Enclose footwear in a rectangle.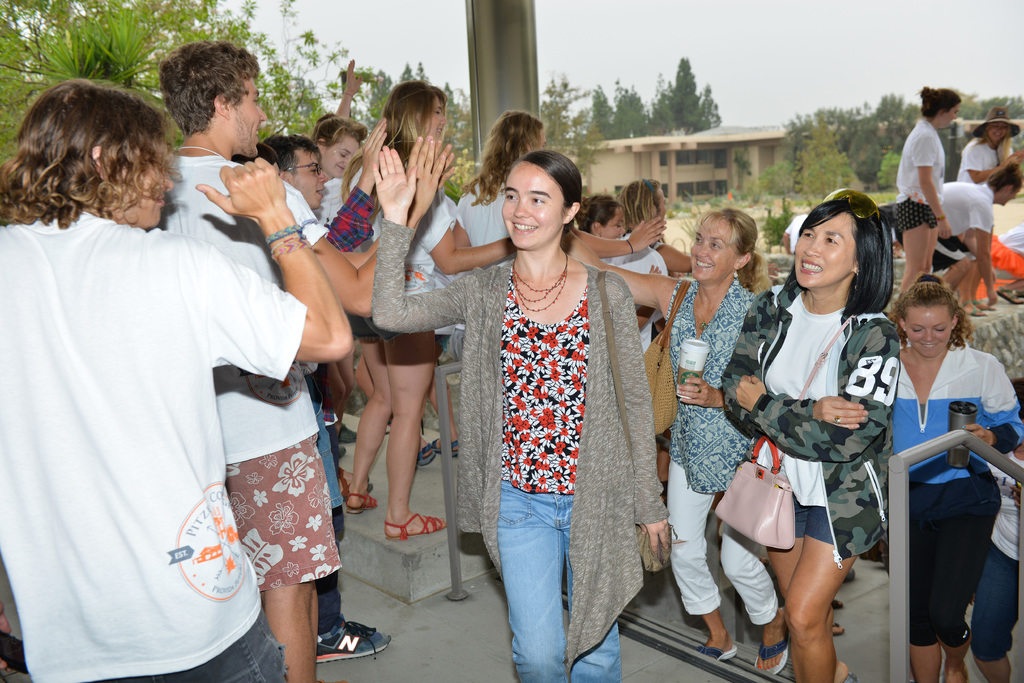
[420,445,436,462].
